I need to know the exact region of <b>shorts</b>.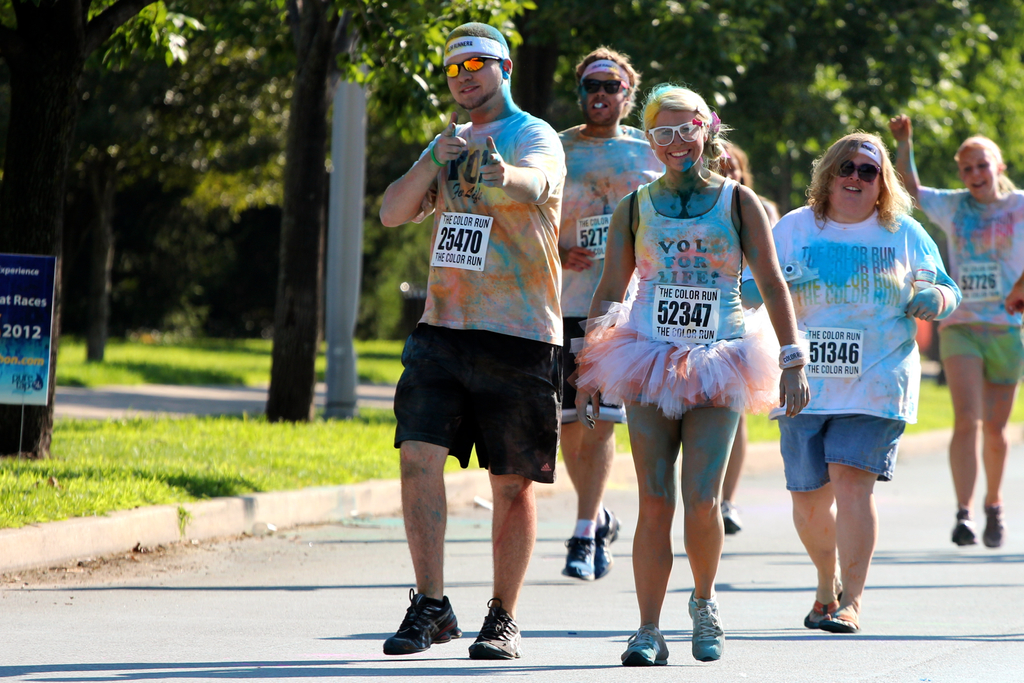
Region: Rect(406, 334, 564, 476).
